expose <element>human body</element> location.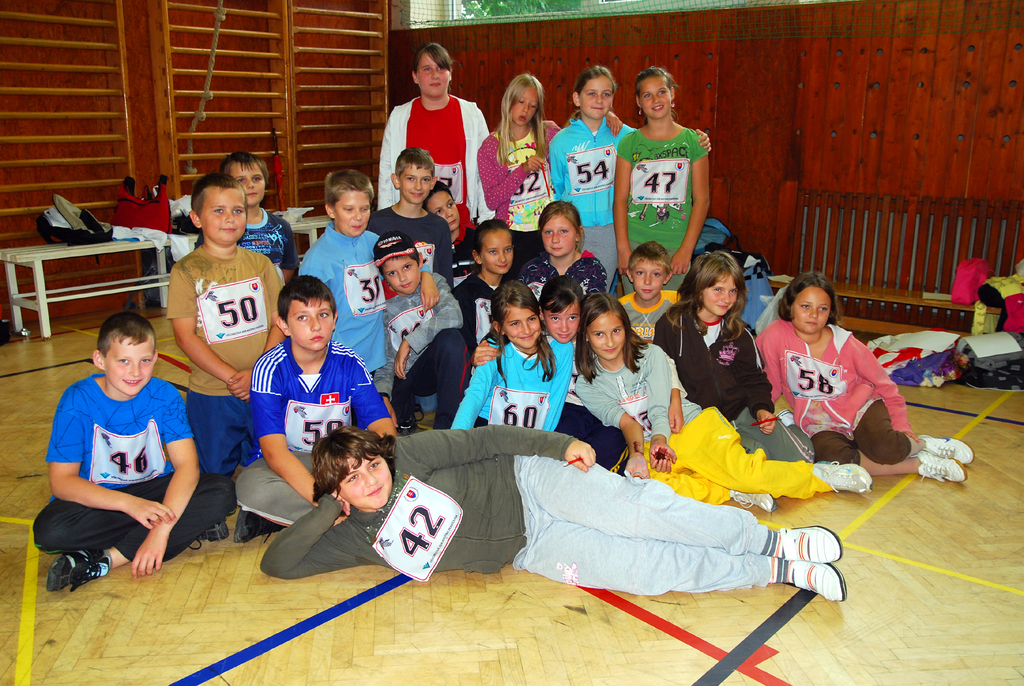
Exposed at (295,227,438,389).
